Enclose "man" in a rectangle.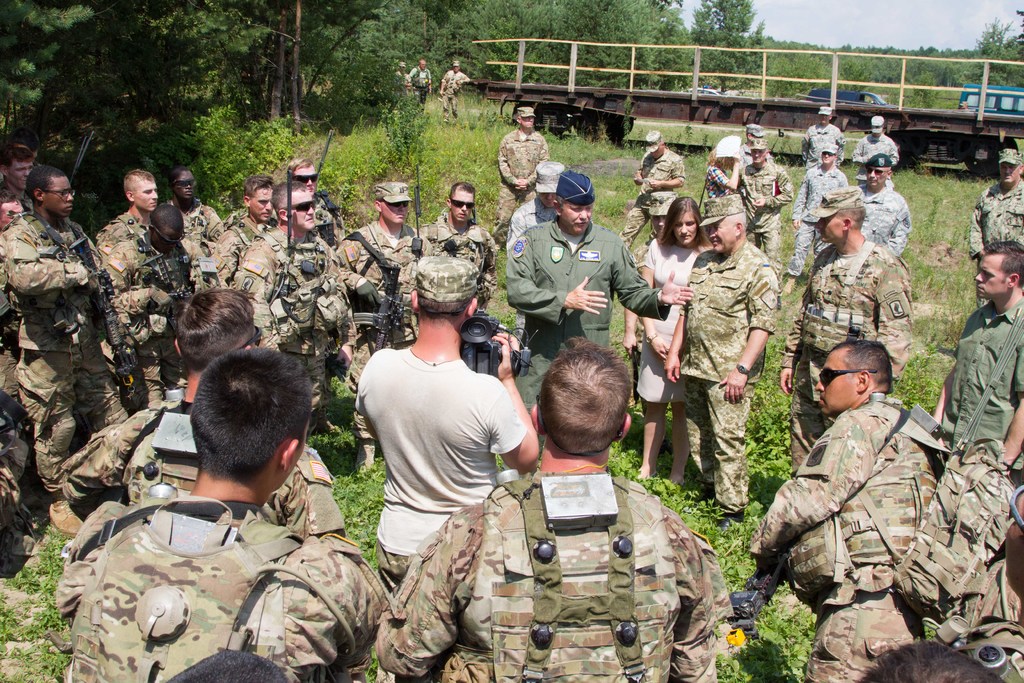
bbox(858, 149, 909, 257).
